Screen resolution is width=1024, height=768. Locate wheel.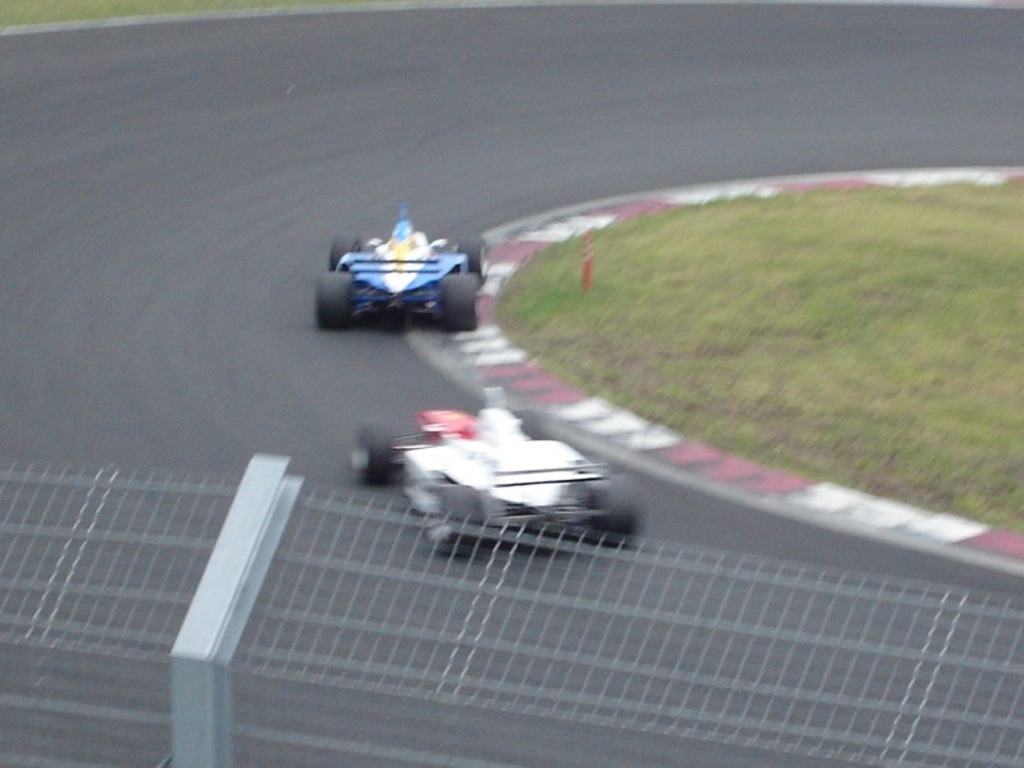
[x1=517, y1=403, x2=547, y2=438].
